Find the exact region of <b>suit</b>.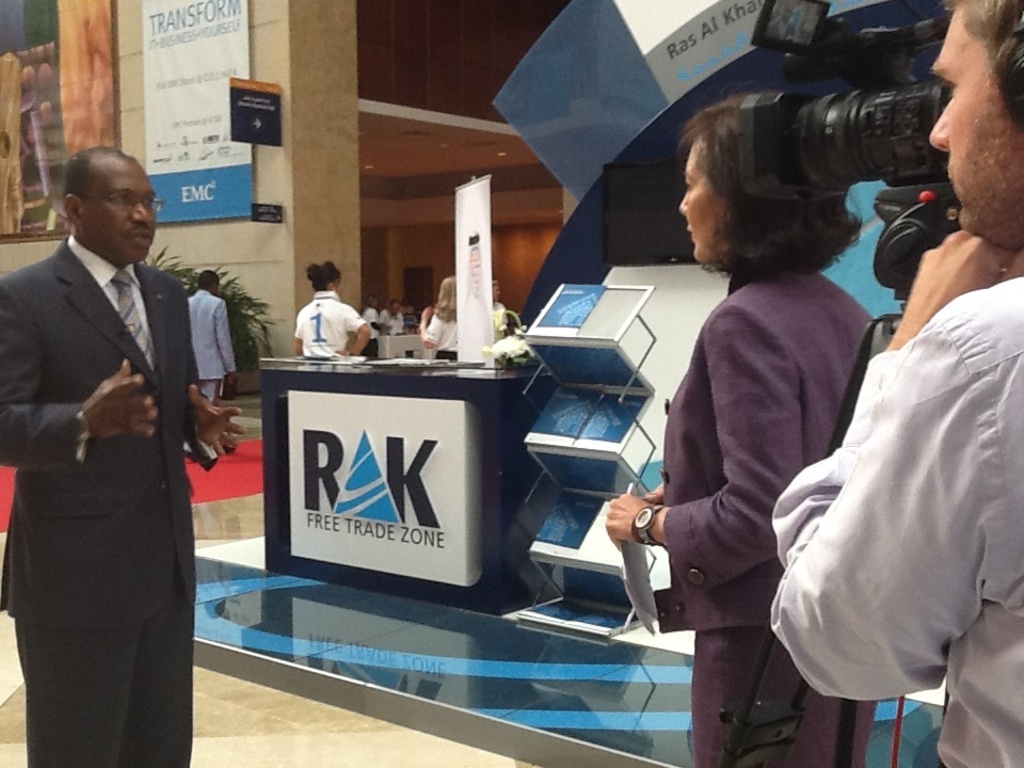
Exact region: (left=15, top=122, right=221, bottom=767).
